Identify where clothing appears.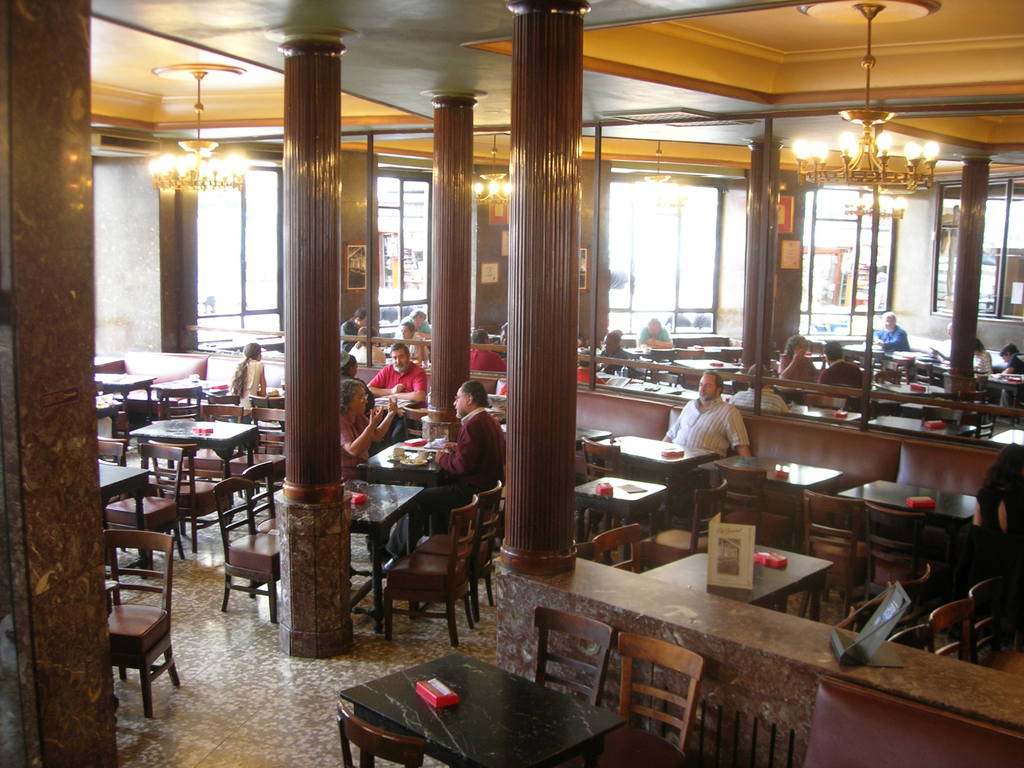
Appears at region(232, 361, 266, 422).
